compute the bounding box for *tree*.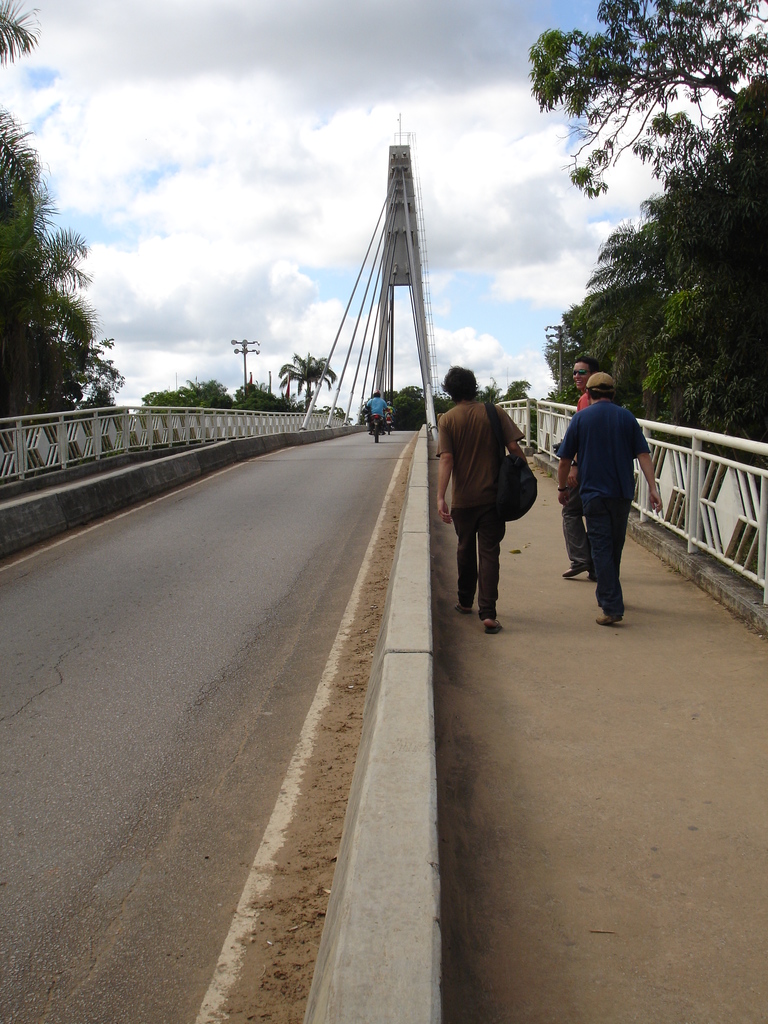
<region>0, 285, 126, 413</region>.
